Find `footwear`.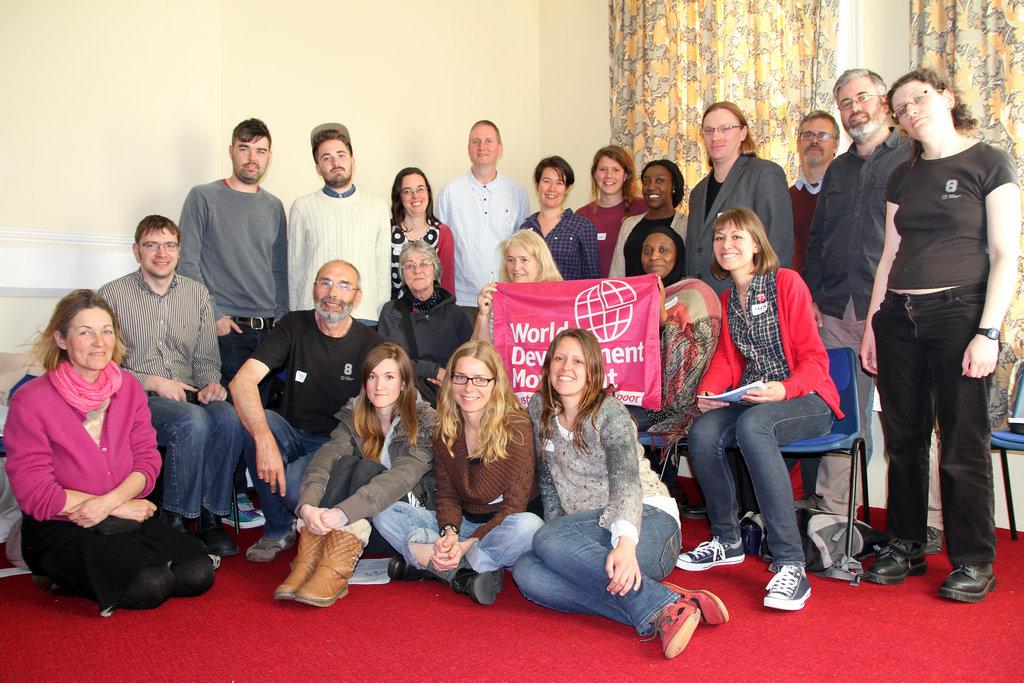
bbox=[450, 565, 484, 604].
